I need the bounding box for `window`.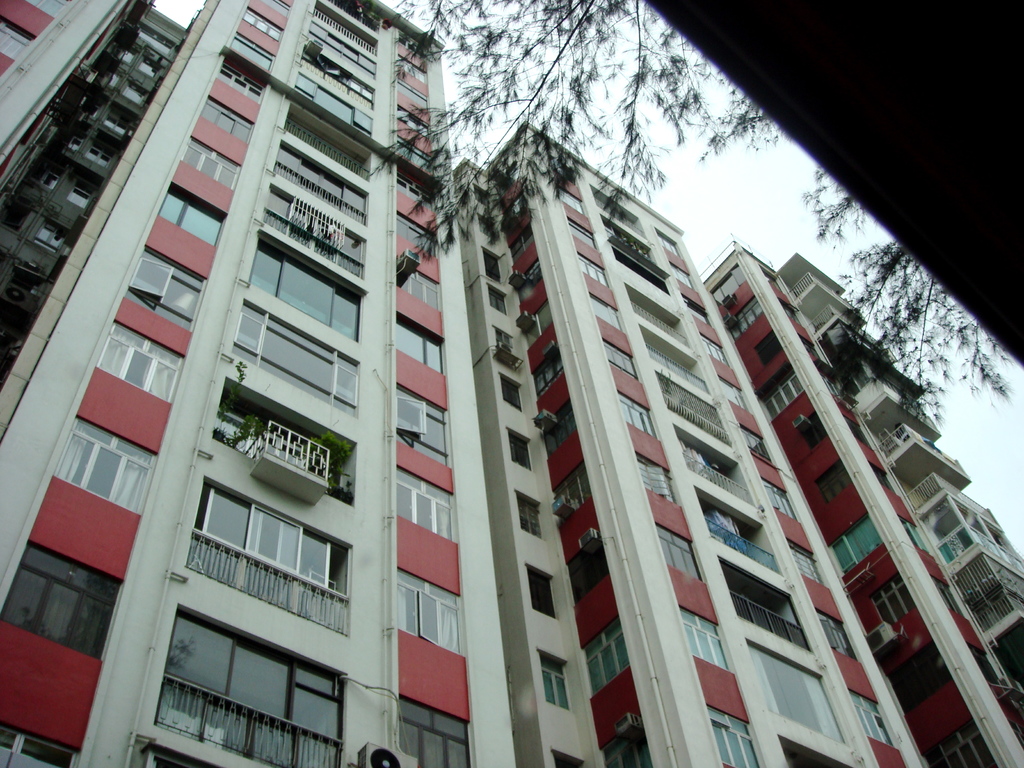
Here it is: l=852, t=691, r=892, b=751.
